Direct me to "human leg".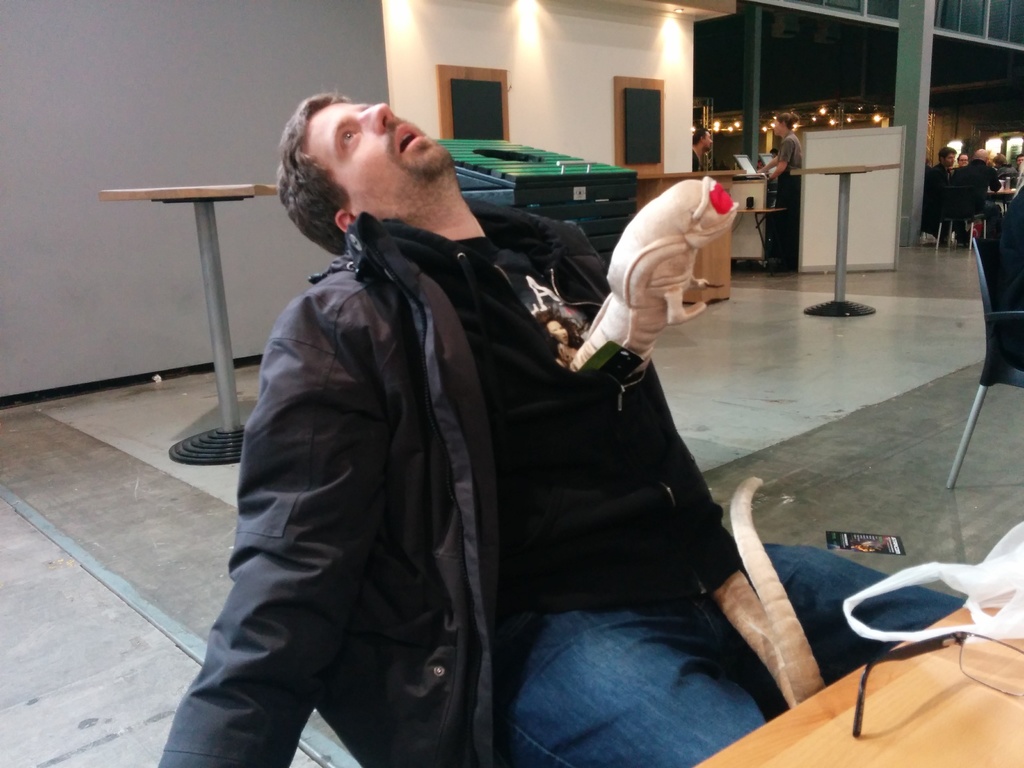
Direction: (left=509, top=602, right=757, bottom=767).
